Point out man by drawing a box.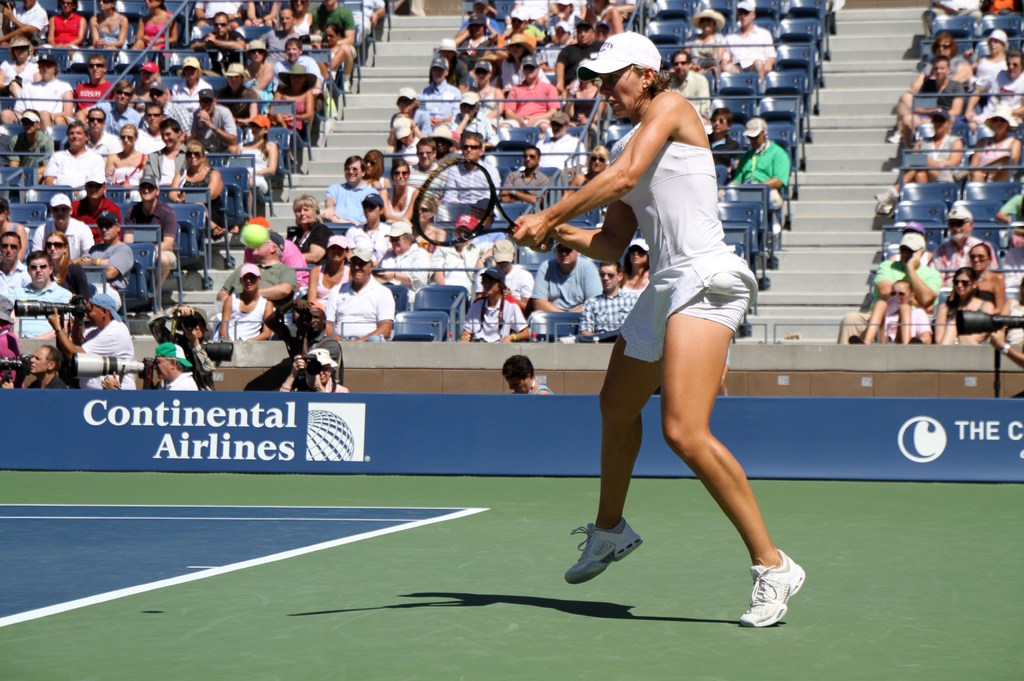
region(68, 167, 127, 243).
